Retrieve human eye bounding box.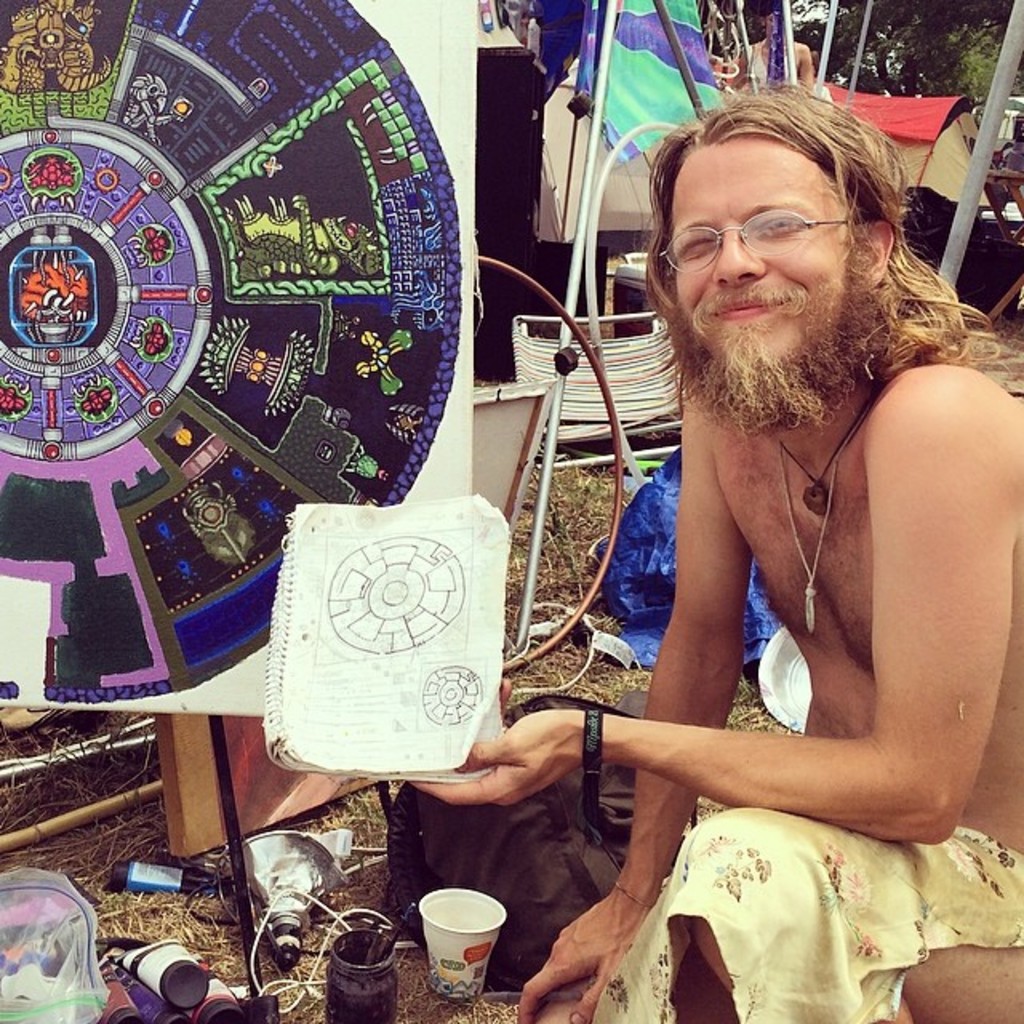
Bounding box: select_region(750, 214, 805, 240).
